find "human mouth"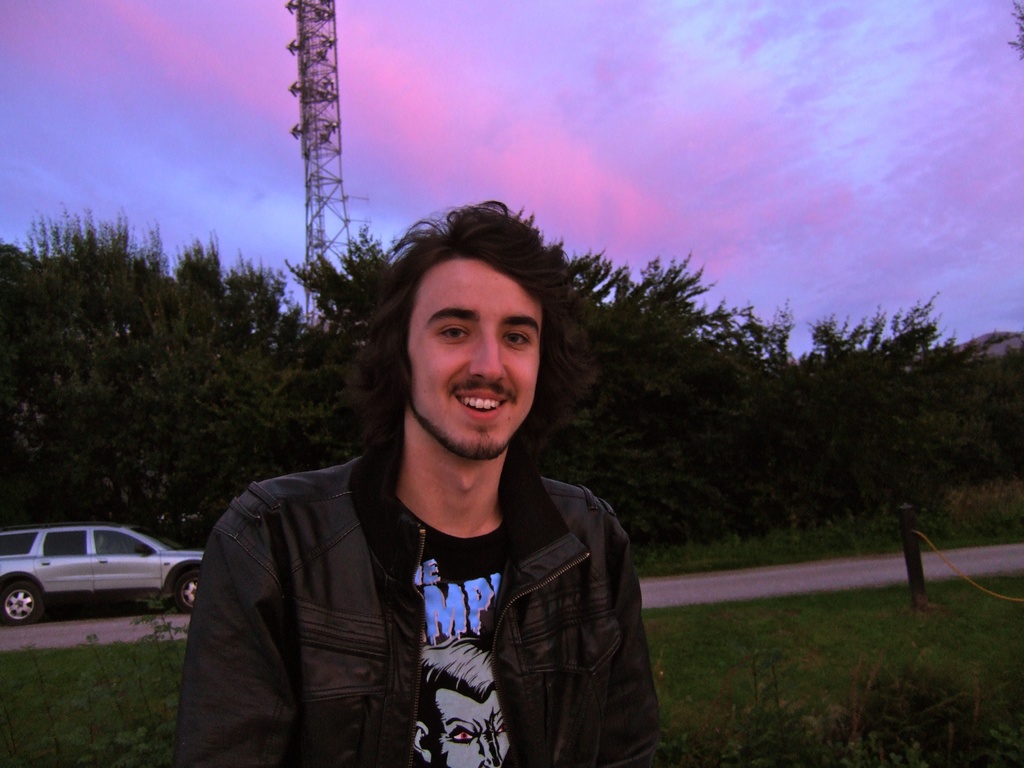
453/385/511/419
